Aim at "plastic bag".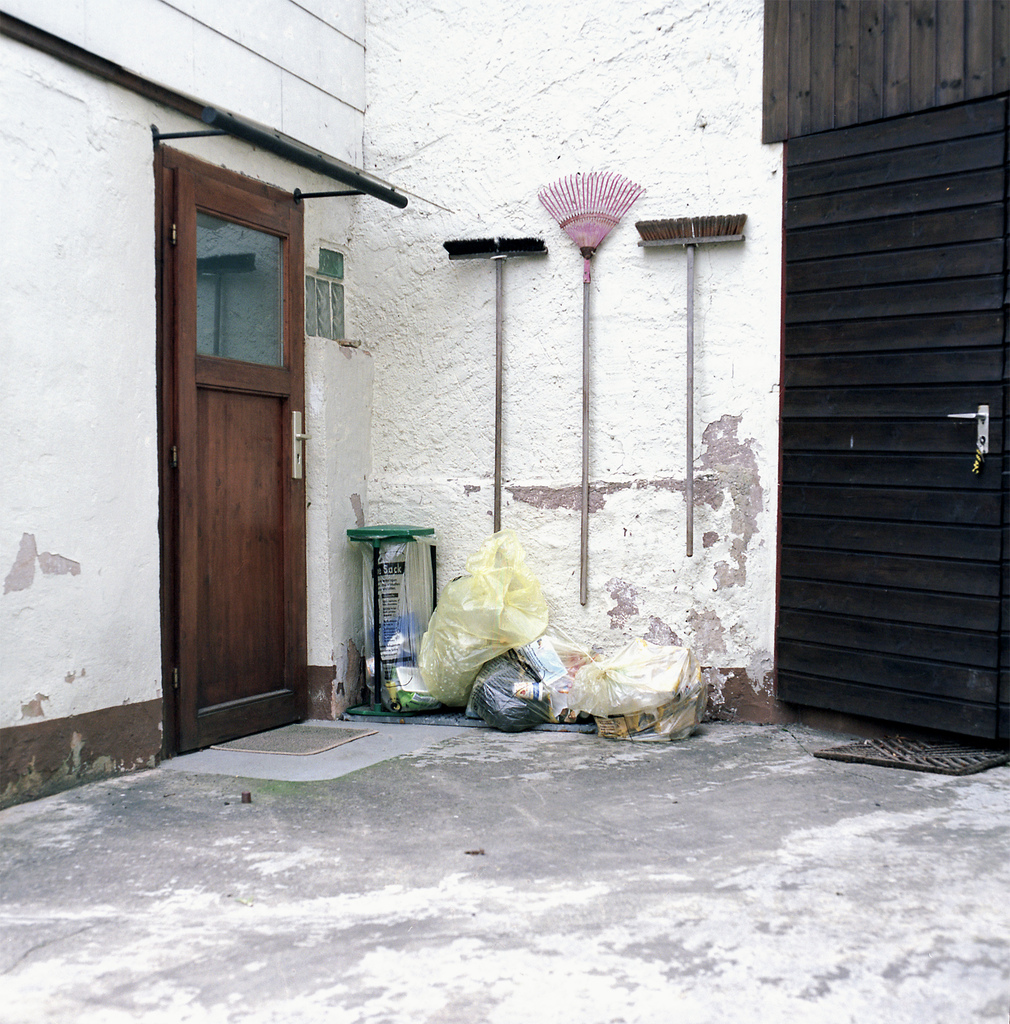
Aimed at {"left": 588, "top": 682, "right": 716, "bottom": 751}.
